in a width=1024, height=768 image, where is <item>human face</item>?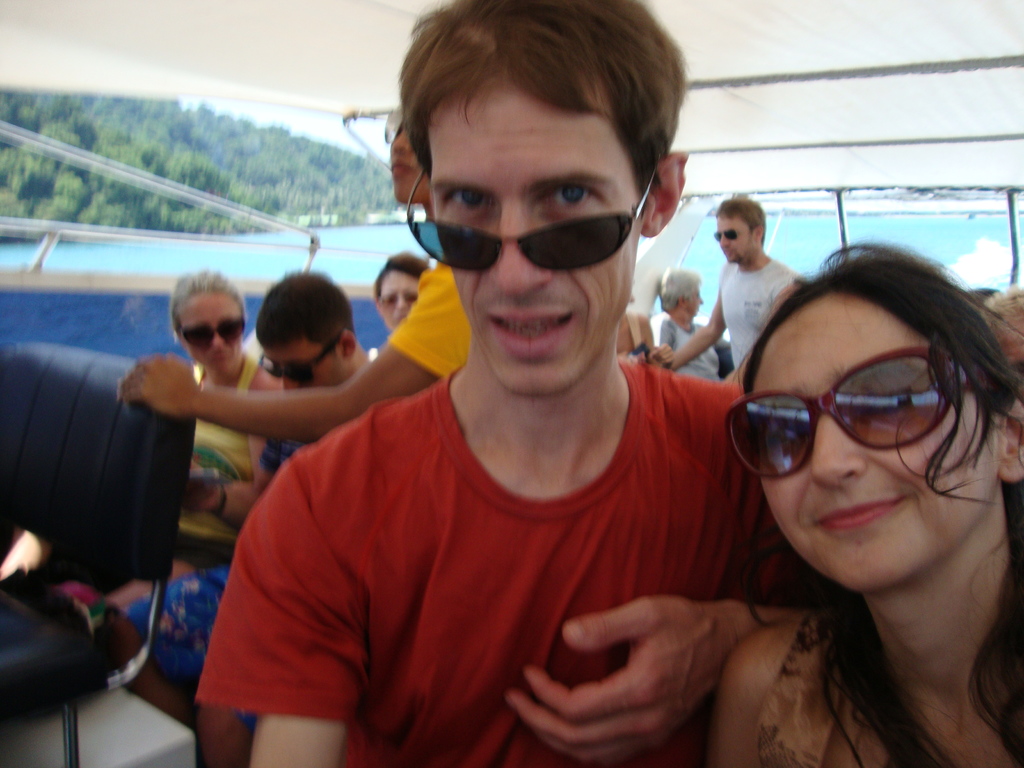
bbox=(375, 267, 429, 325).
